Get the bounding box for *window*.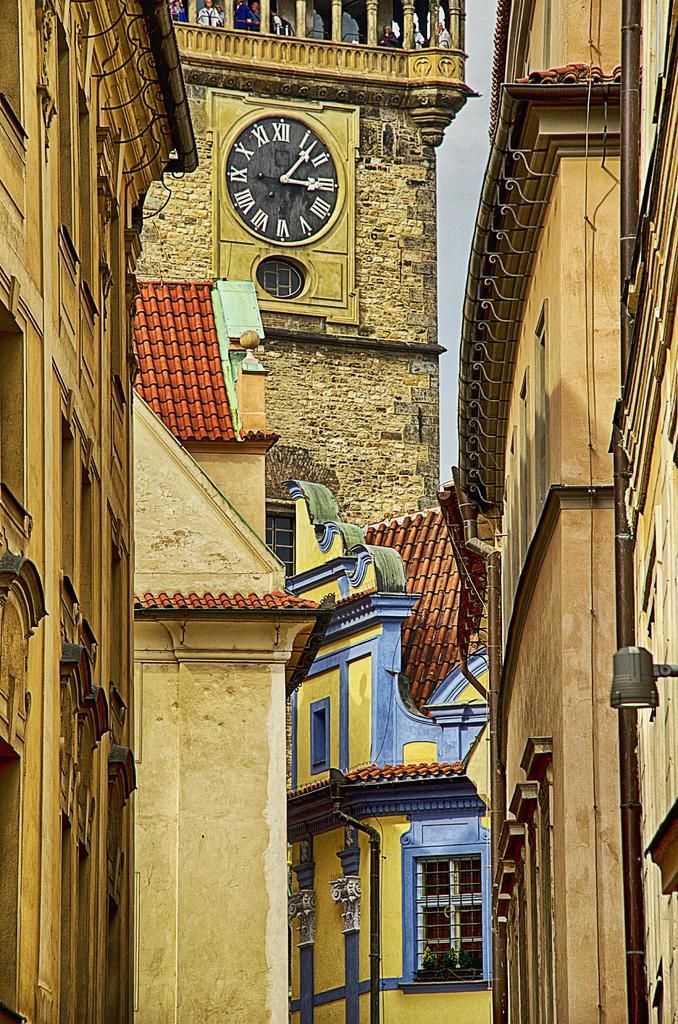
[262, 257, 306, 299].
